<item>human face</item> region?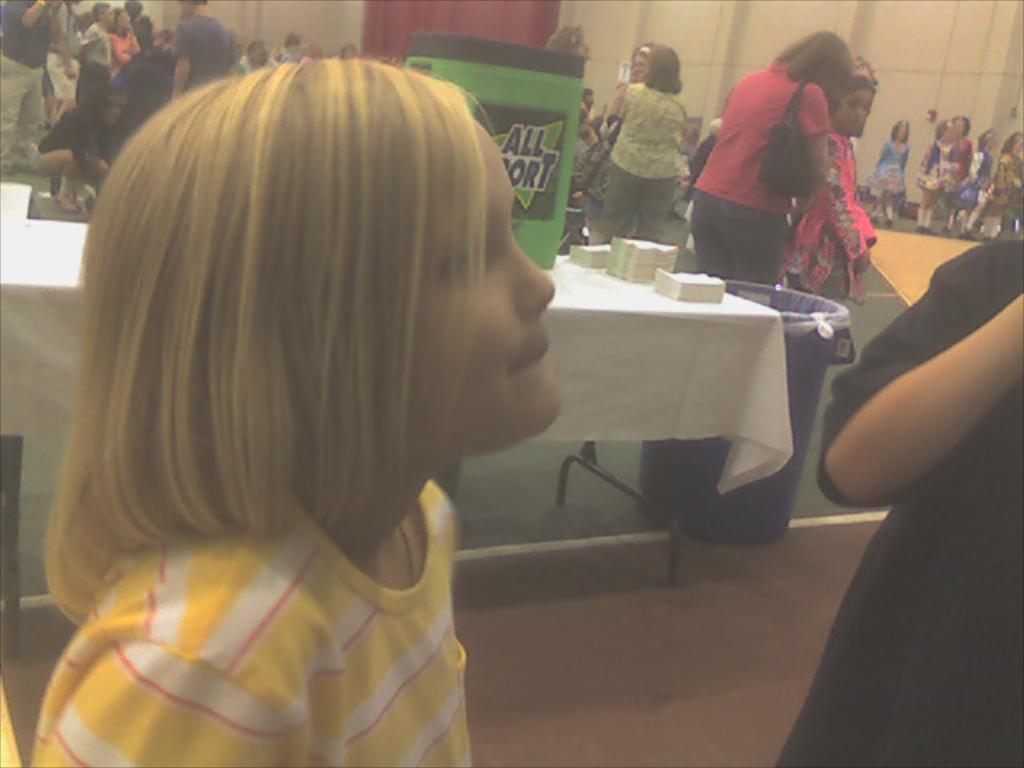
<region>842, 90, 872, 136</region>
